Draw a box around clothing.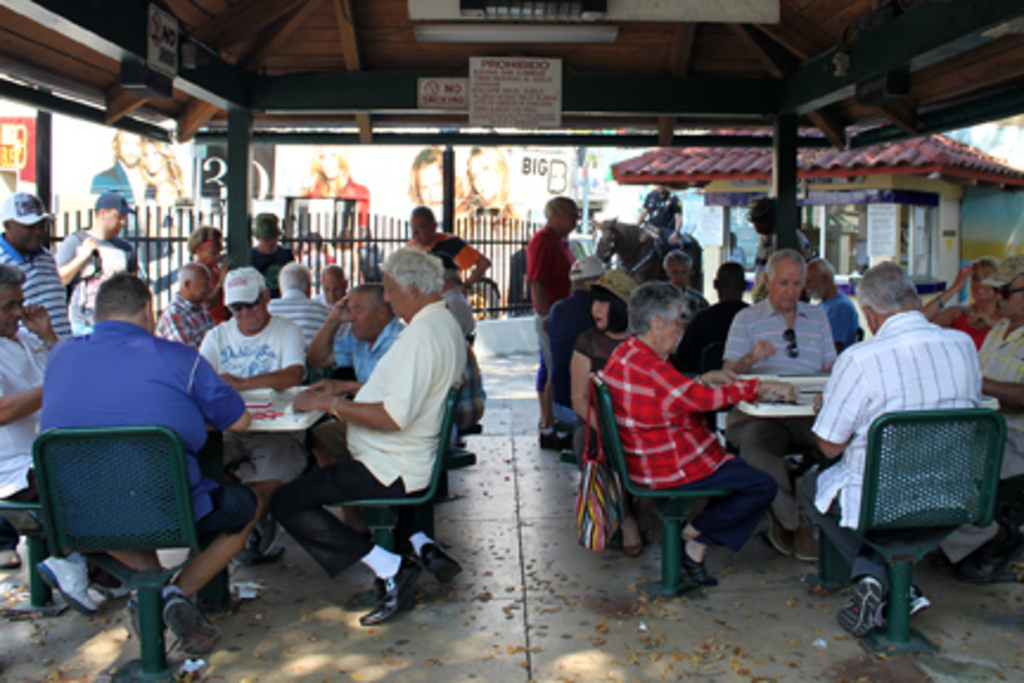
[585, 330, 616, 384].
